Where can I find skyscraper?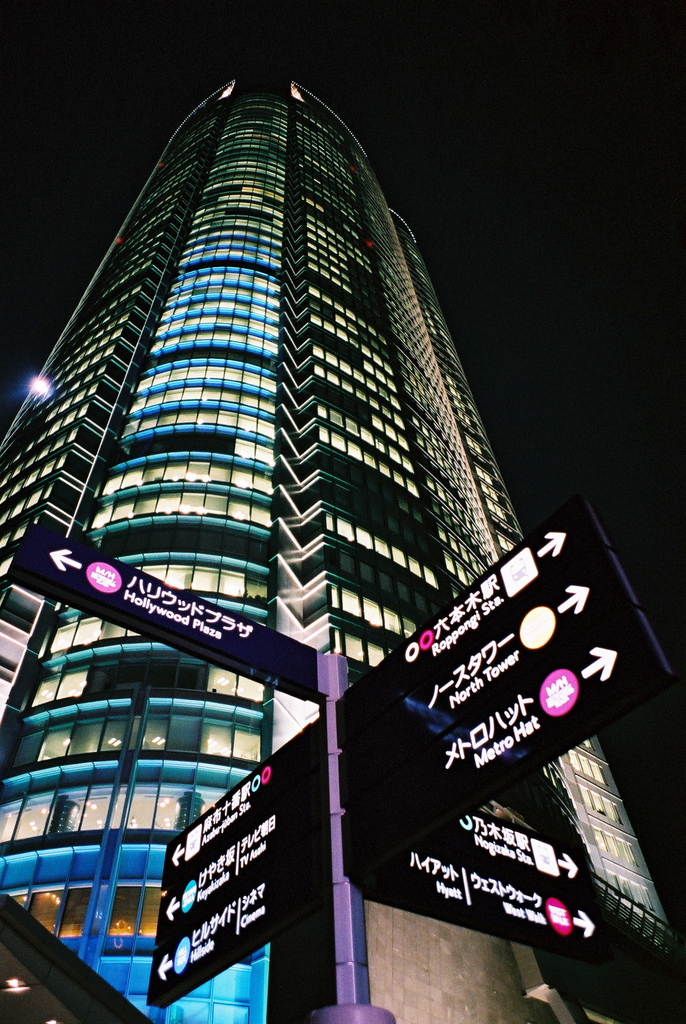
You can find it at crop(1, 83, 603, 970).
